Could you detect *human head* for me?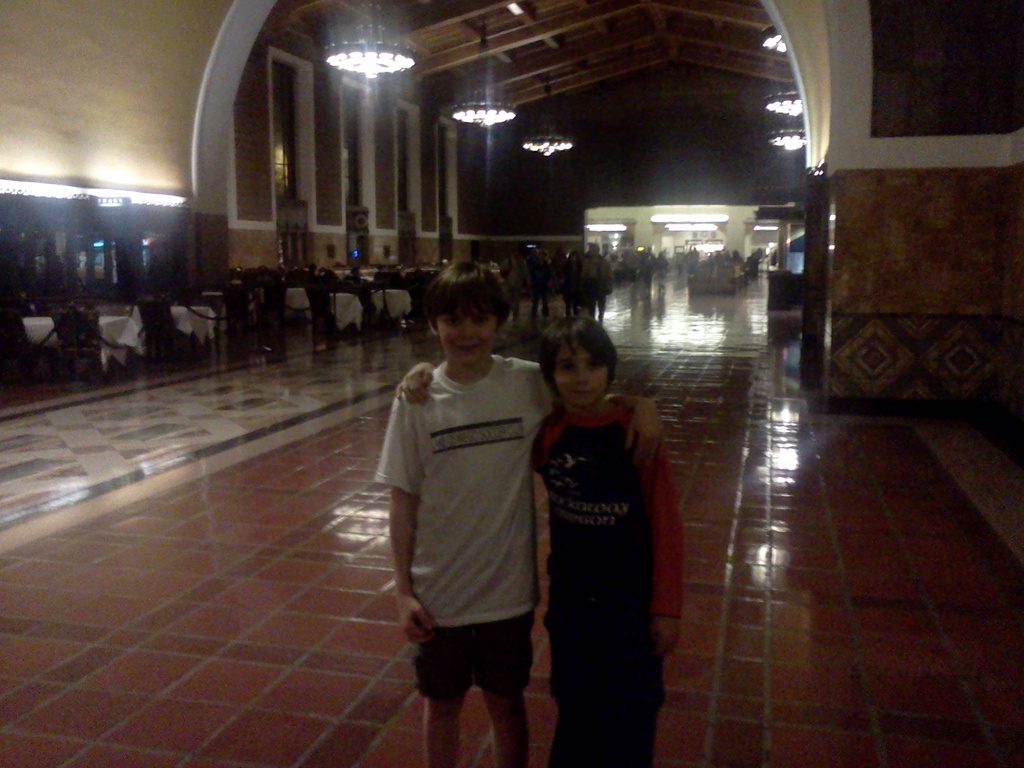
Detection result: 419, 262, 509, 366.
